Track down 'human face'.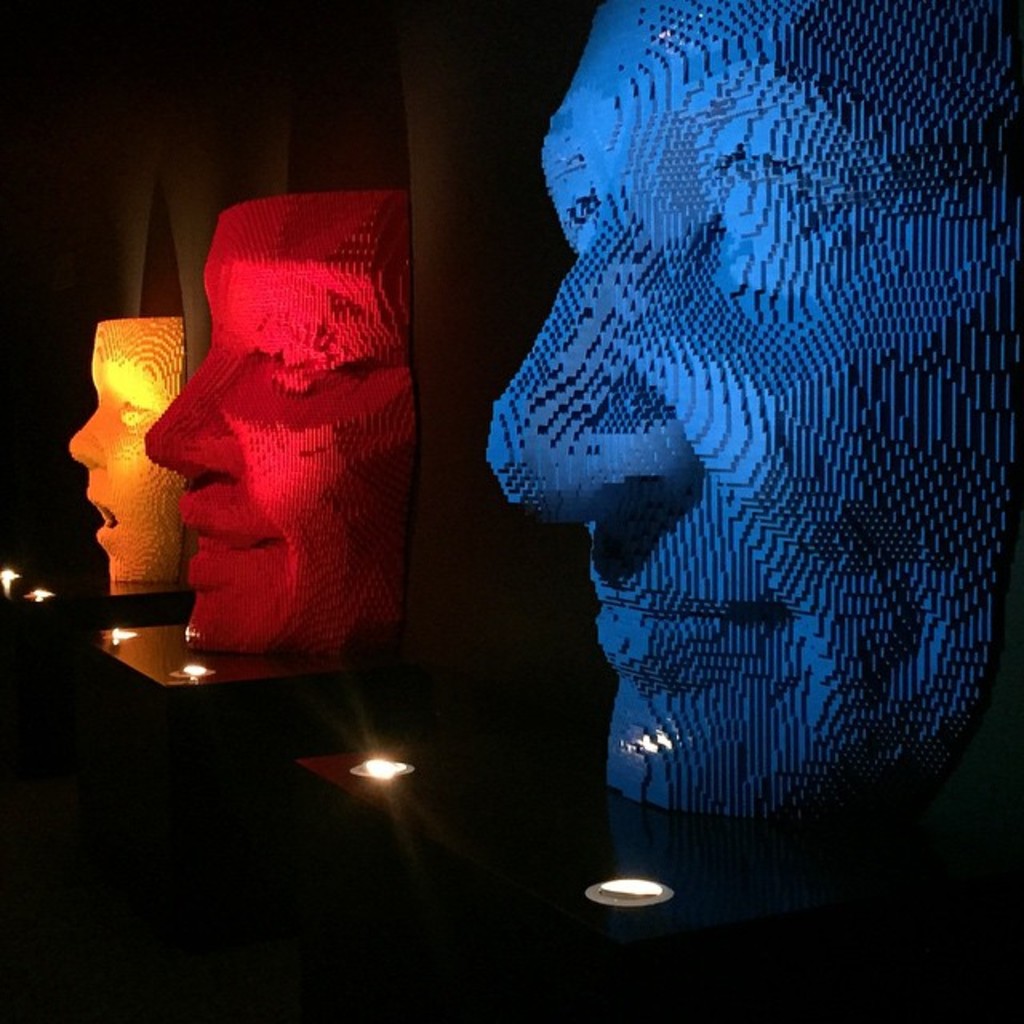
Tracked to box(142, 190, 418, 646).
